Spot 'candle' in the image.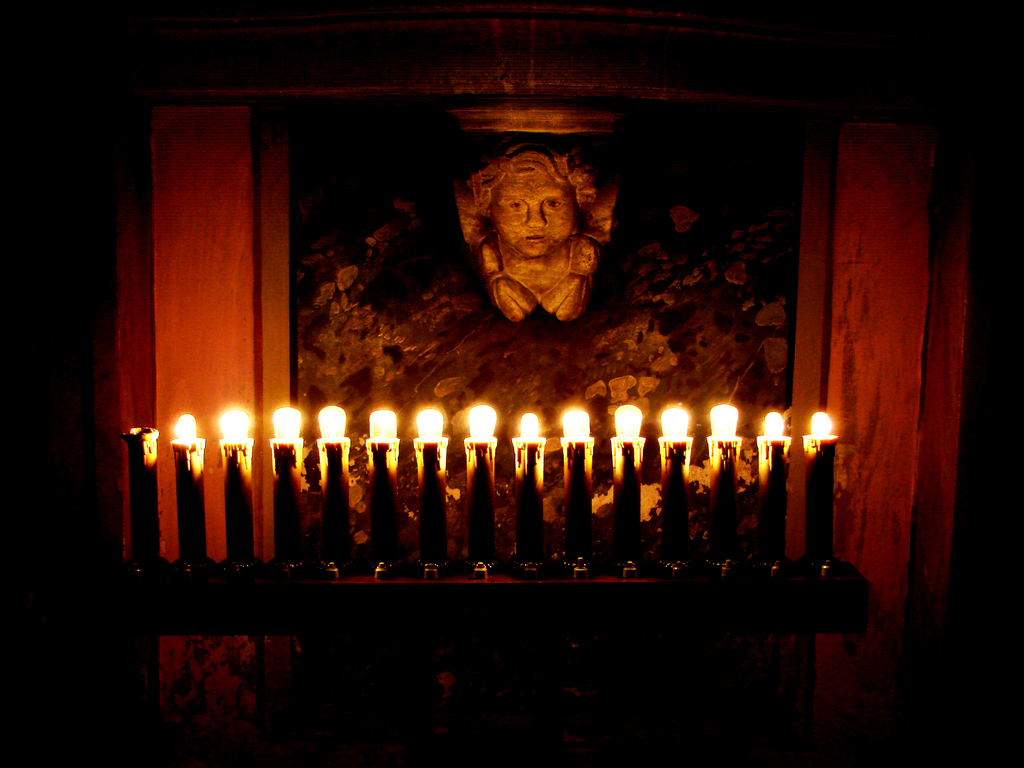
'candle' found at [left=563, top=406, right=593, bottom=561].
